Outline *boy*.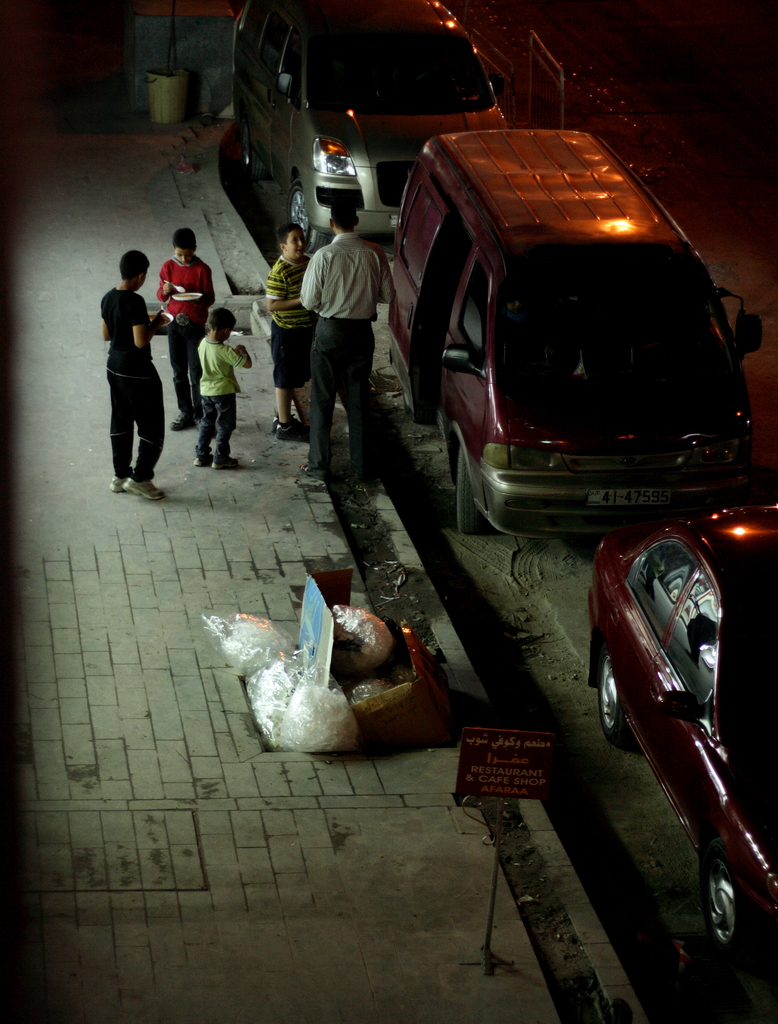
Outline: {"left": 99, "top": 246, "right": 163, "bottom": 505}.
